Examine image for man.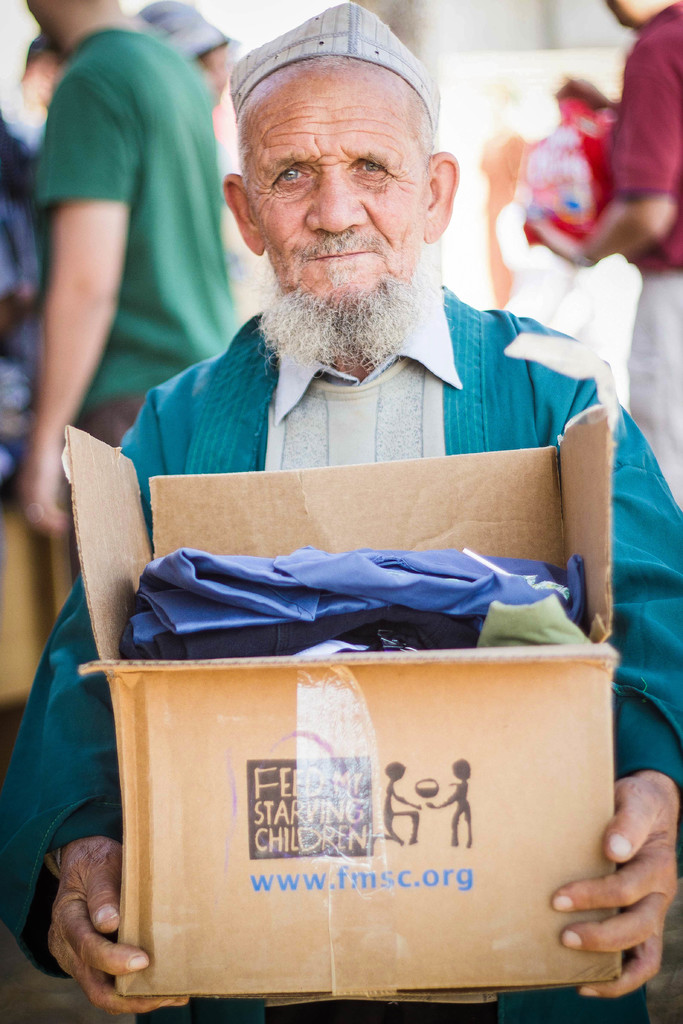
Examination result: region(0, 6, 682, 1023).
